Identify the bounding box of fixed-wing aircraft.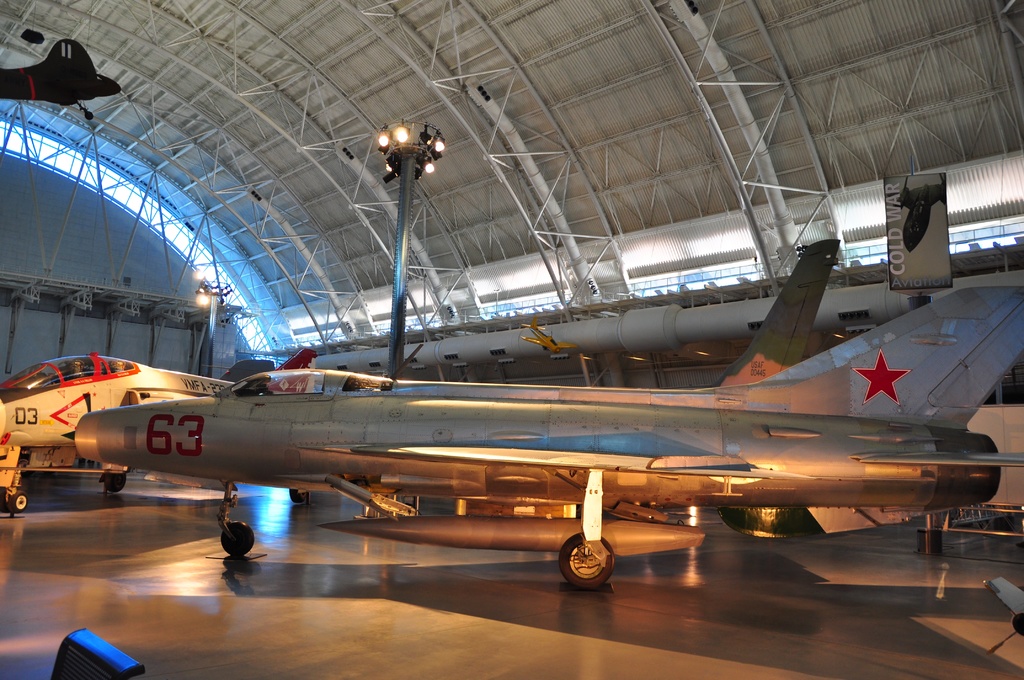
<region>0, 348, 317, 508</region>.
